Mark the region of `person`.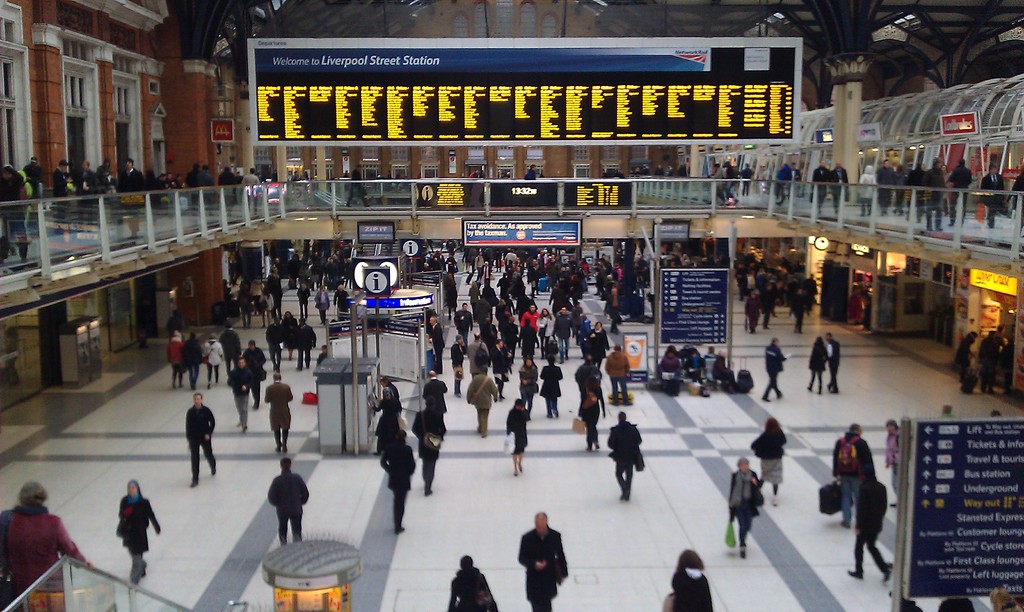
Region: pyautogui.locateOnScreen(315, 284, 334, 325).
